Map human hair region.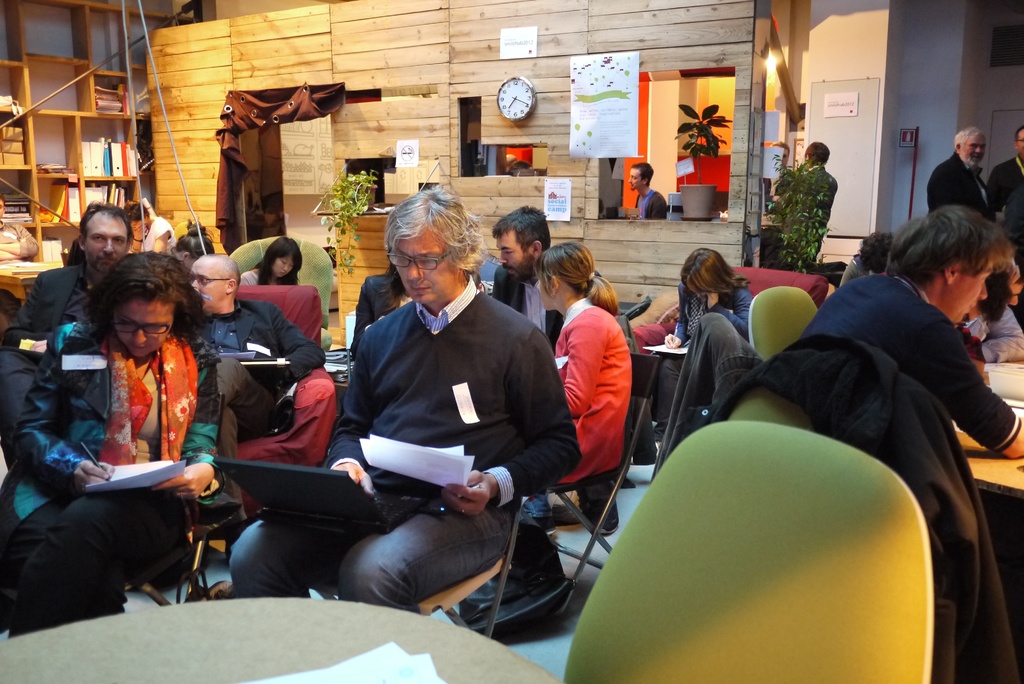
Mapped to BBox(952, 128, 984, 146).
